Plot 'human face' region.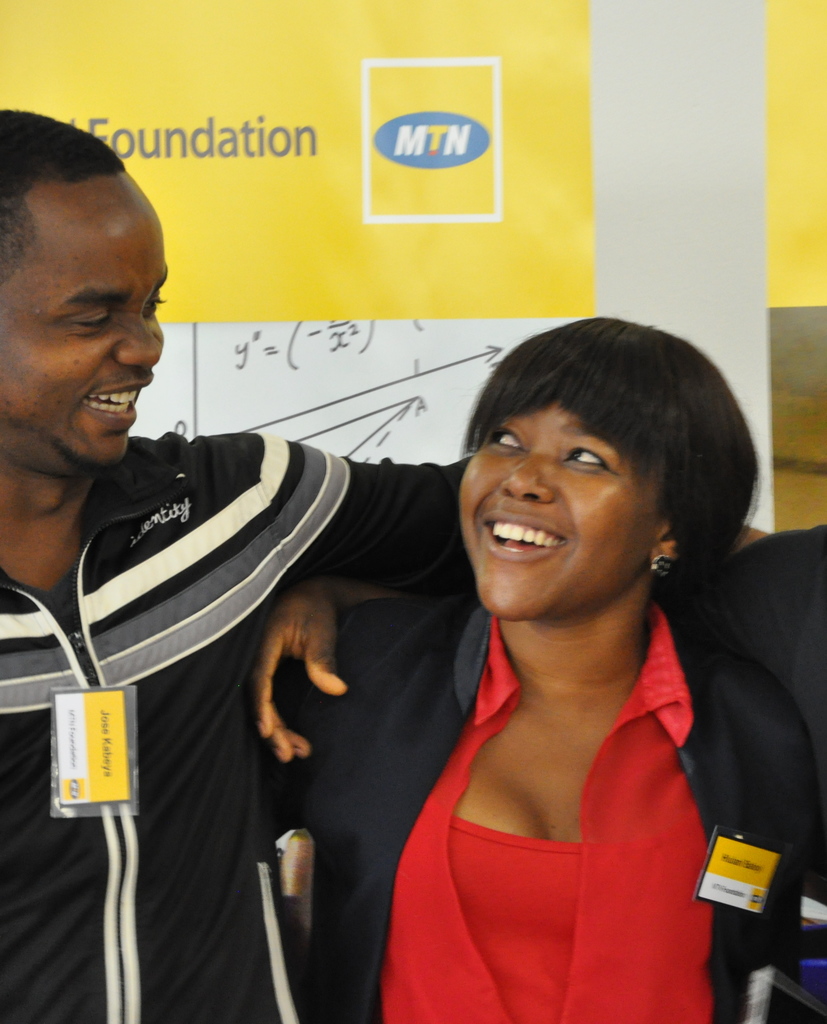
Plotted at <region>460, 399, 663, 618</region>.
